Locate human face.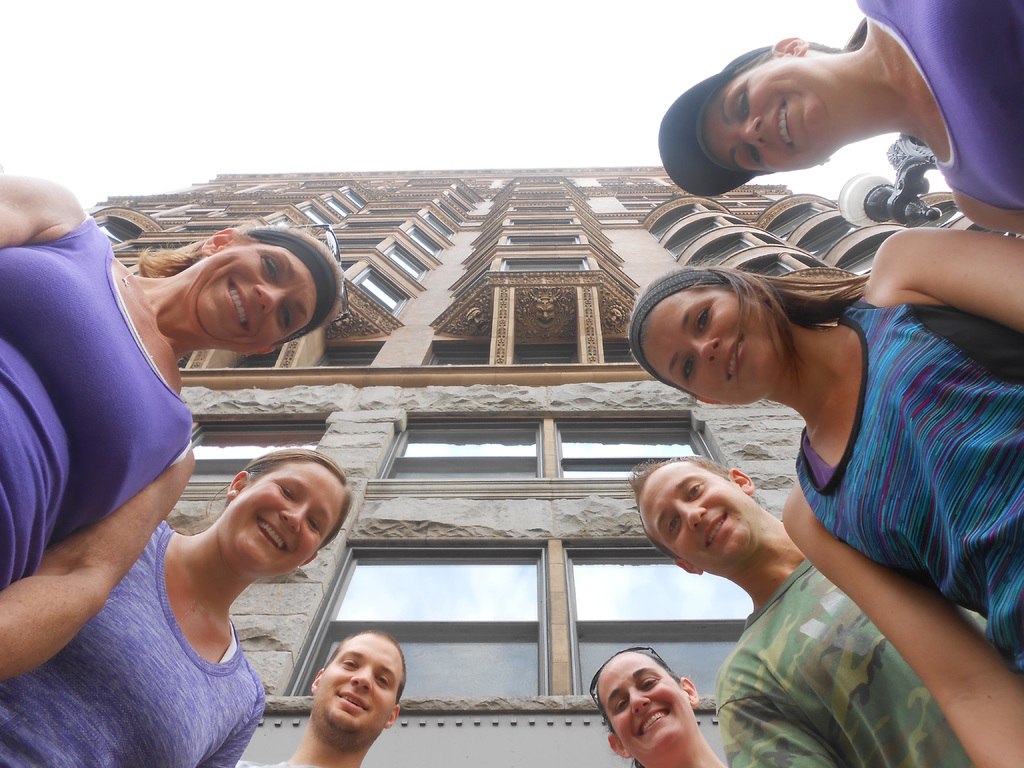
Bounding box: [x1=191, y1=243, x2=317, y2=354].
